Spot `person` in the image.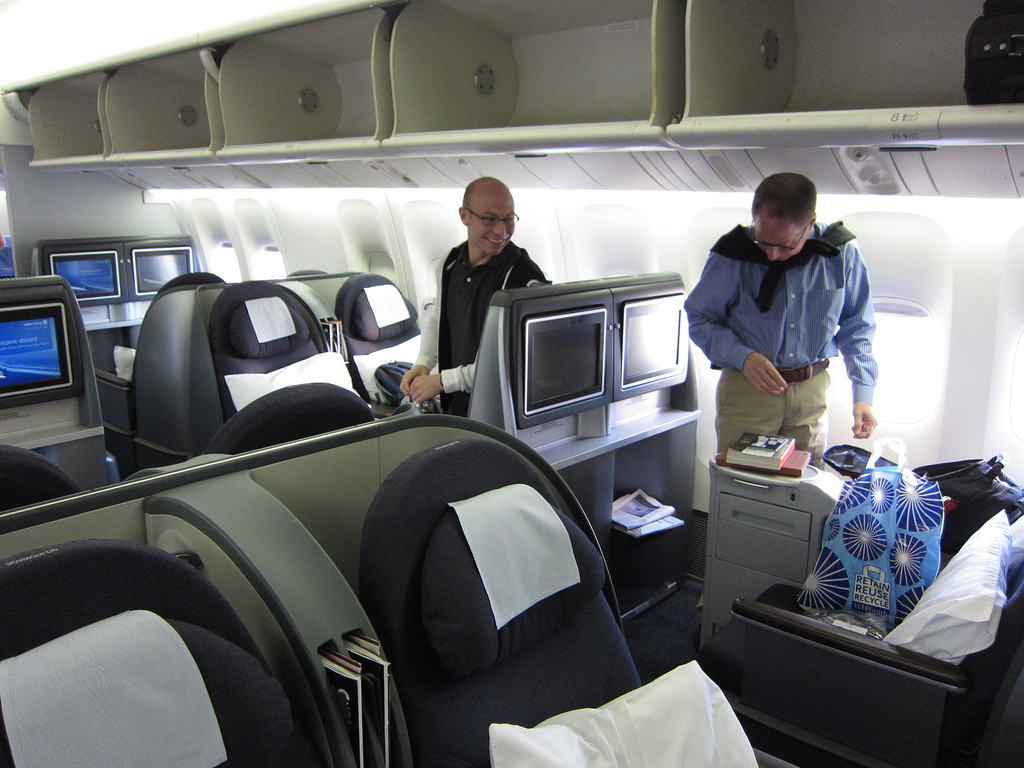
`person` found at {"x1": 396, "y1": 177, "x2": 547, "y2": 419}.
